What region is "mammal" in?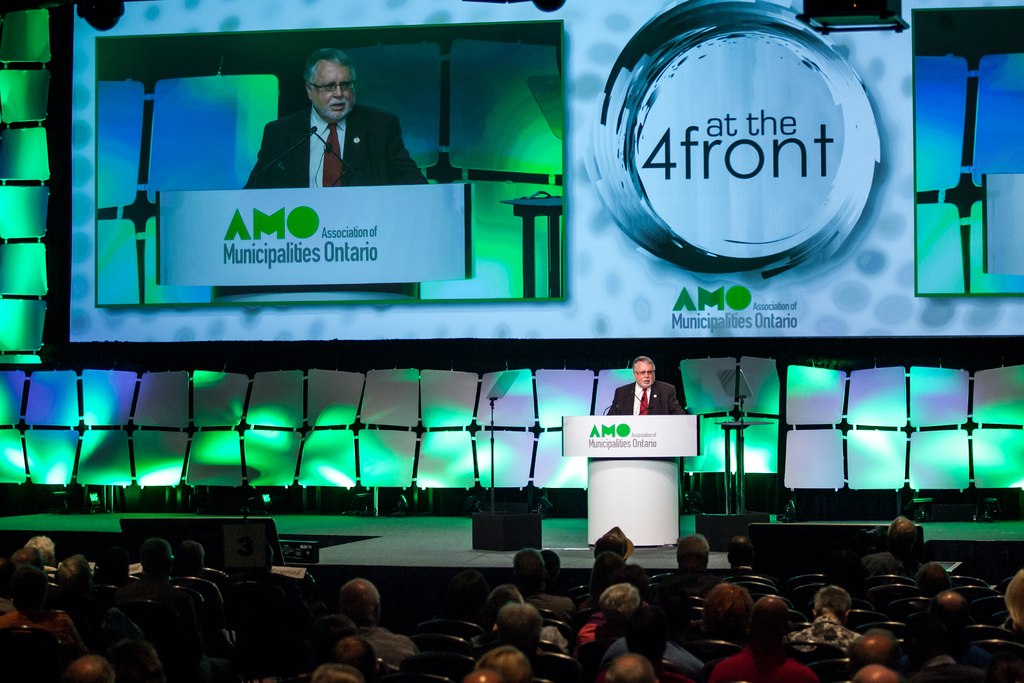
<box>591,651,665,682</box>.
